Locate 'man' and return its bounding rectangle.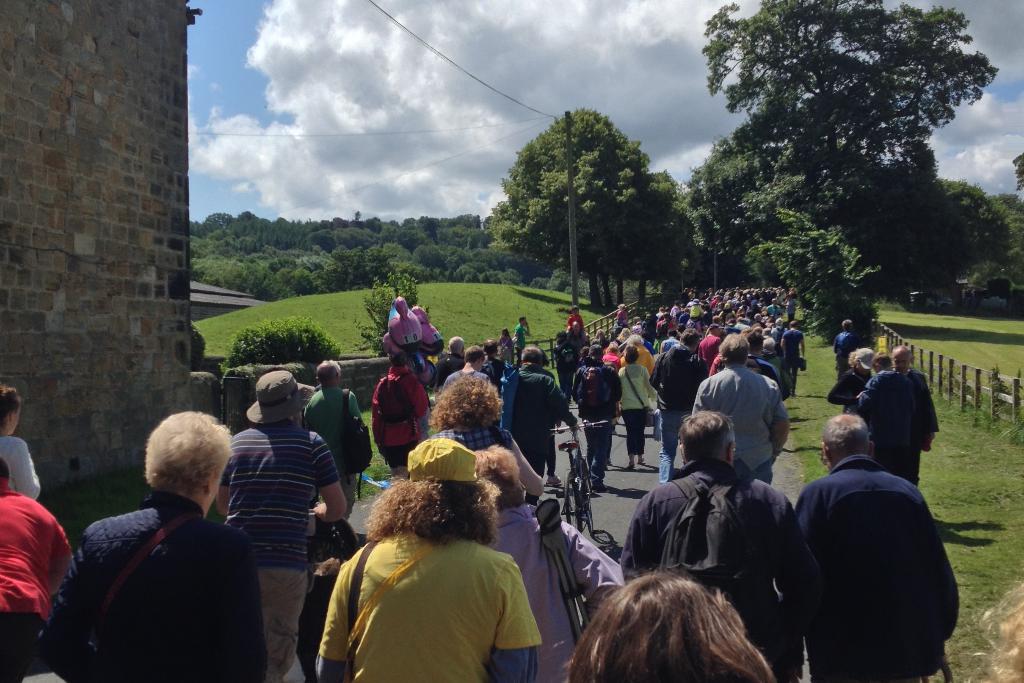
pyautogui.locateOnScreen(479, 336, 505, 383).
